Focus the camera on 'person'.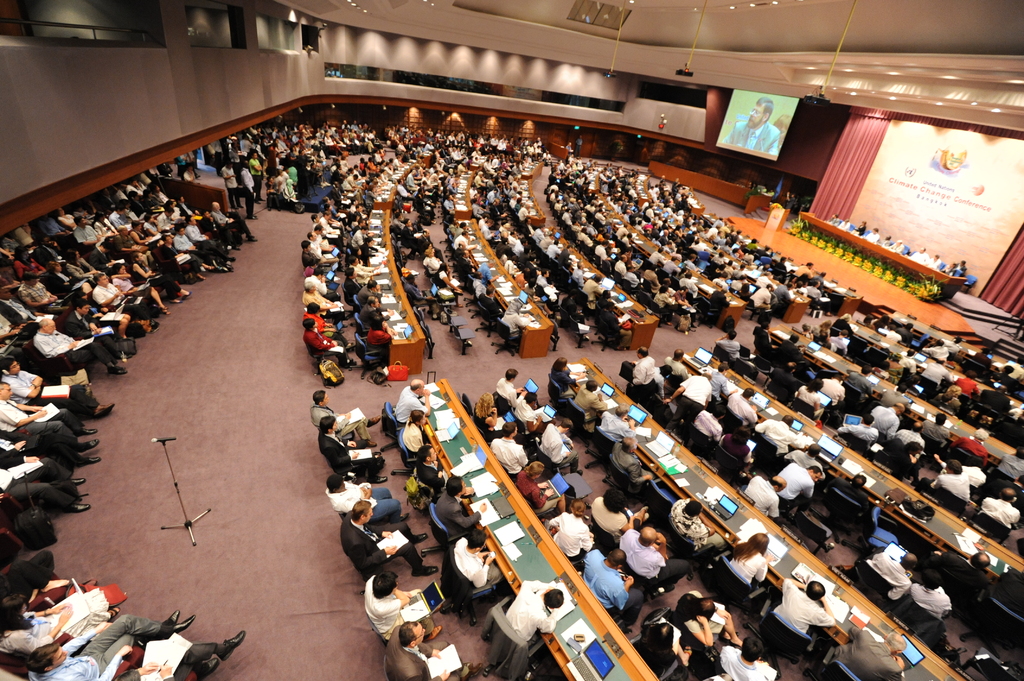
Focus region: Rect(926, 255, 941, 266).
